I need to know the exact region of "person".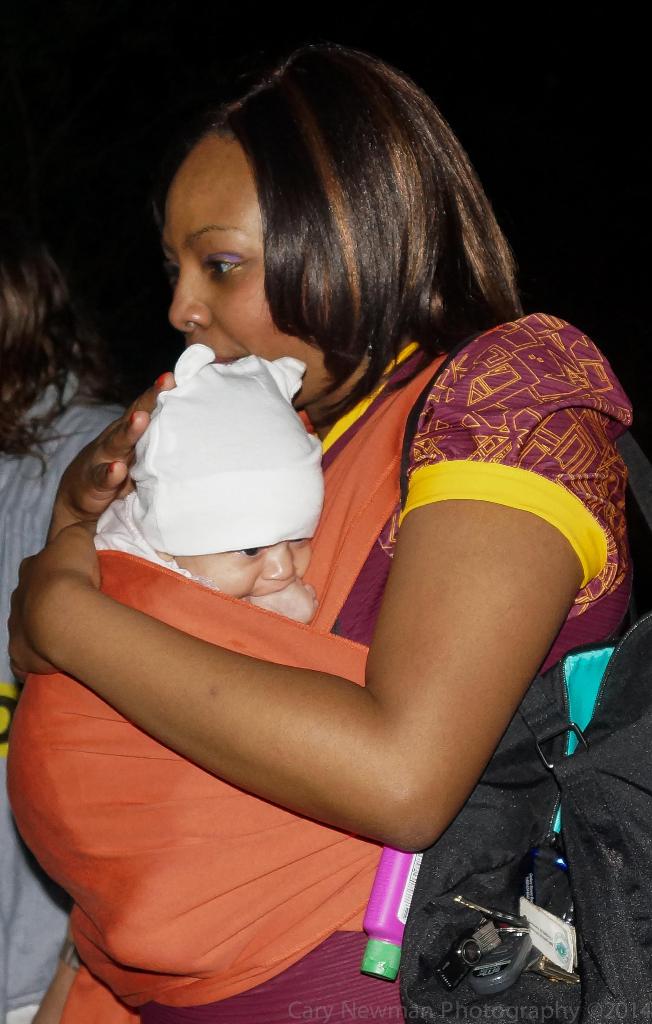
Region: region(0, 218, 130, 1023).
